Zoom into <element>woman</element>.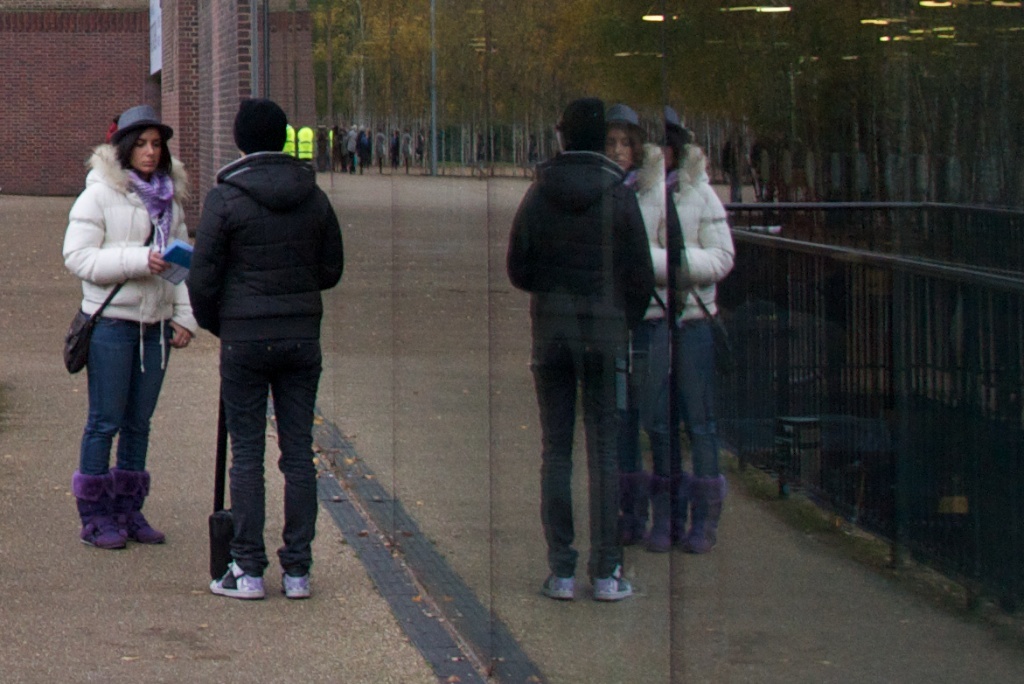
Zoom target: (left=46, top=99, right=189, bottom=545).
